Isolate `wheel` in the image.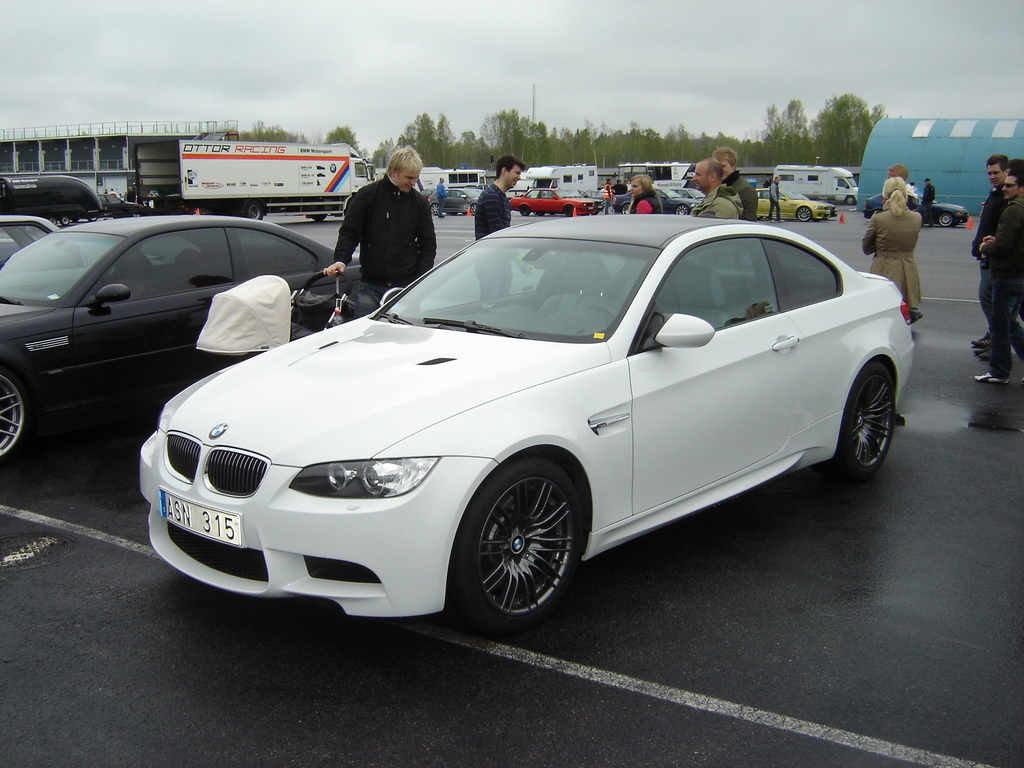
Isolated region: detection(564, 204, 570, 216).
